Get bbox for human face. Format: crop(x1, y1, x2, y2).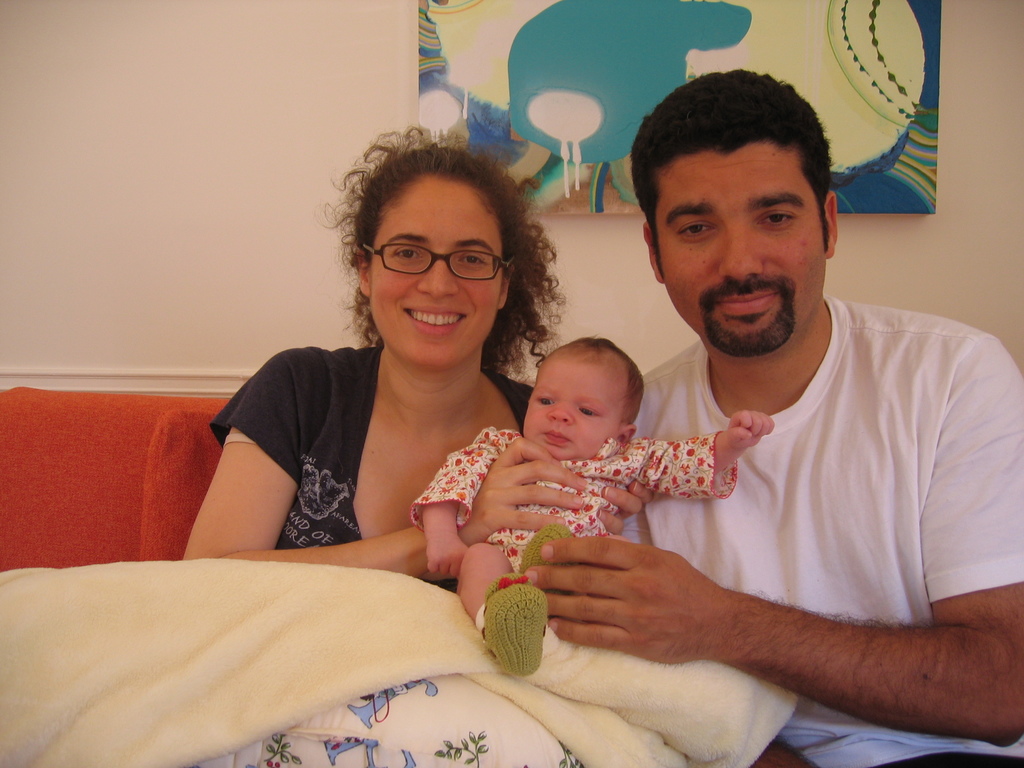
crop(369, 172, 506, 365).
